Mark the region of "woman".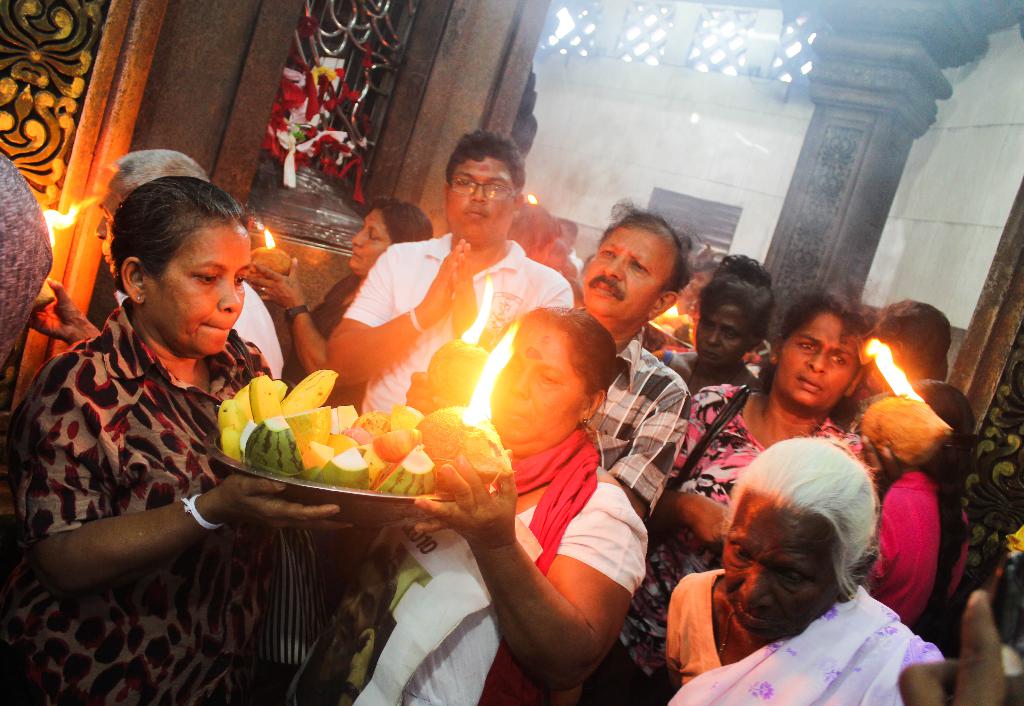
Region: bbox(244, 195, 439, 379).
